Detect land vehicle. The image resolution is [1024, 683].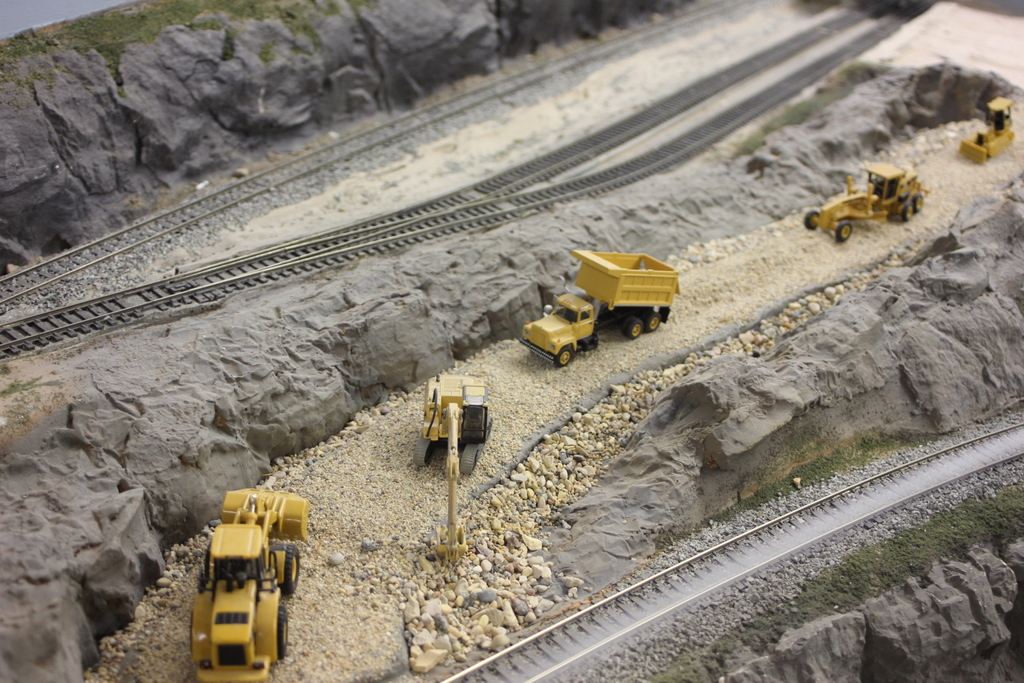
crop(516, 247, 678, 367).
